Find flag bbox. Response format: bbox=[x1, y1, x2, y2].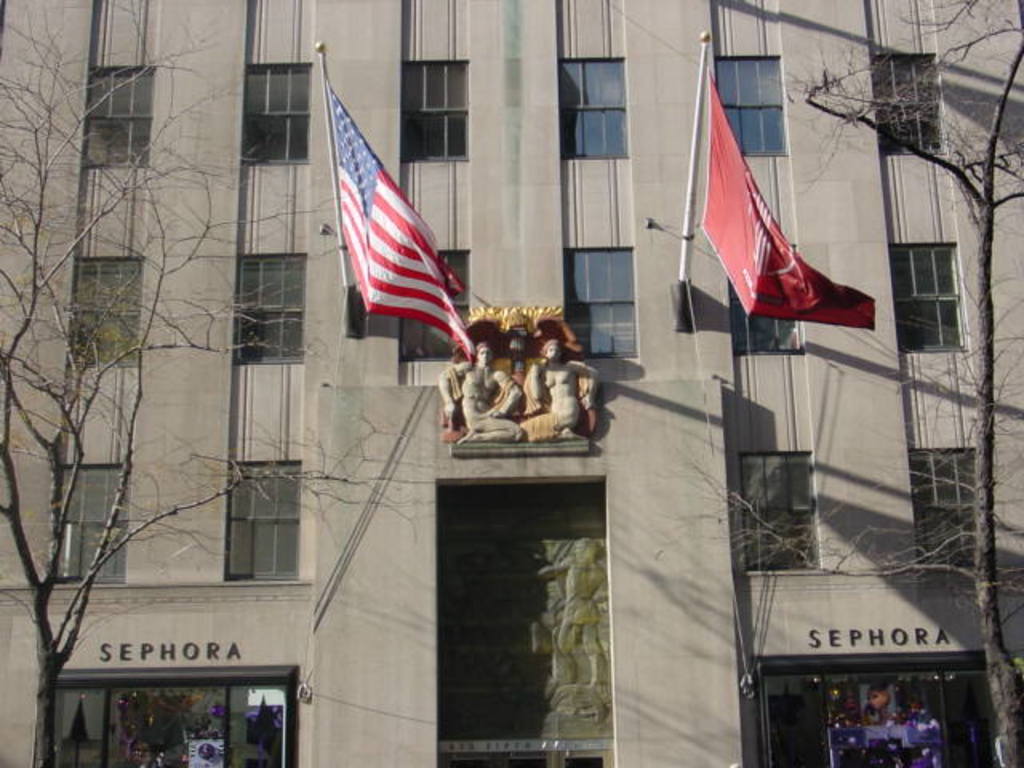
bbox=[307, 80, 469, 379].
